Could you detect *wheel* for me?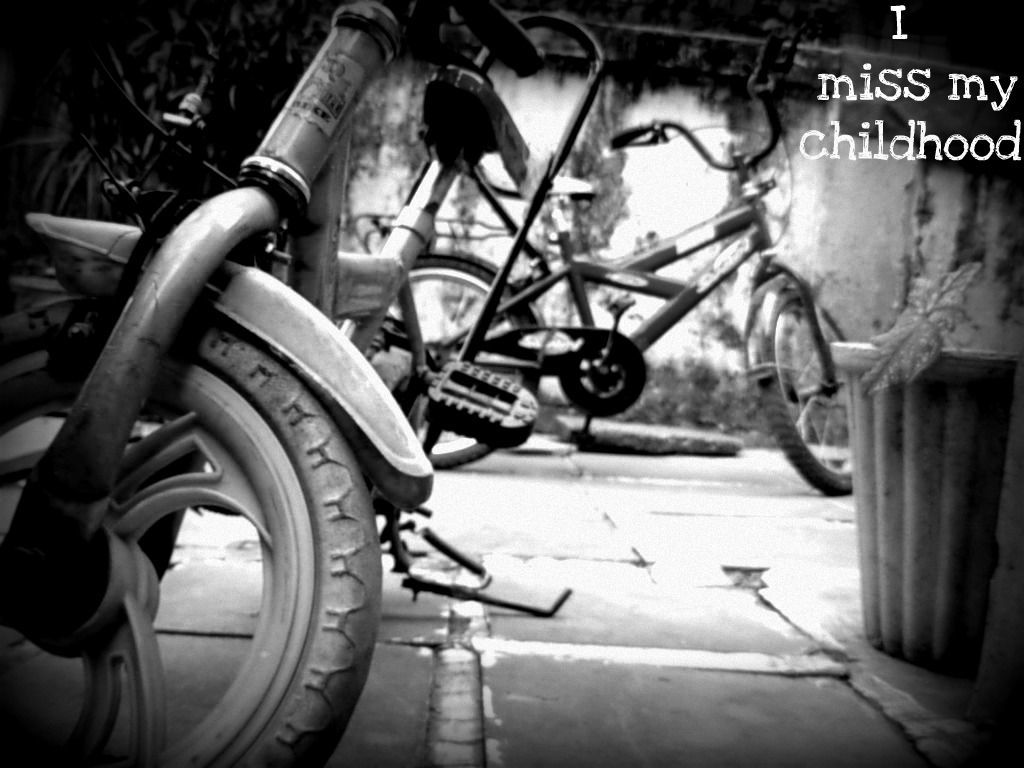
Detection result: <box>329,243,543,467</box>.
